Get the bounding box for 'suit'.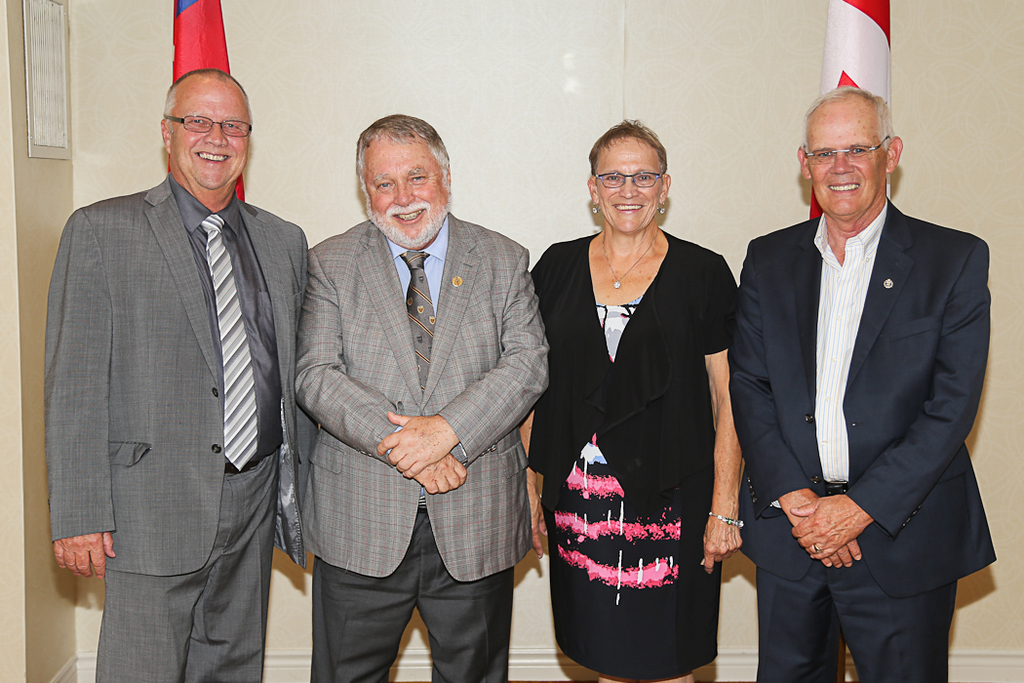
left=291, top=210, right=549, bottom=682.
